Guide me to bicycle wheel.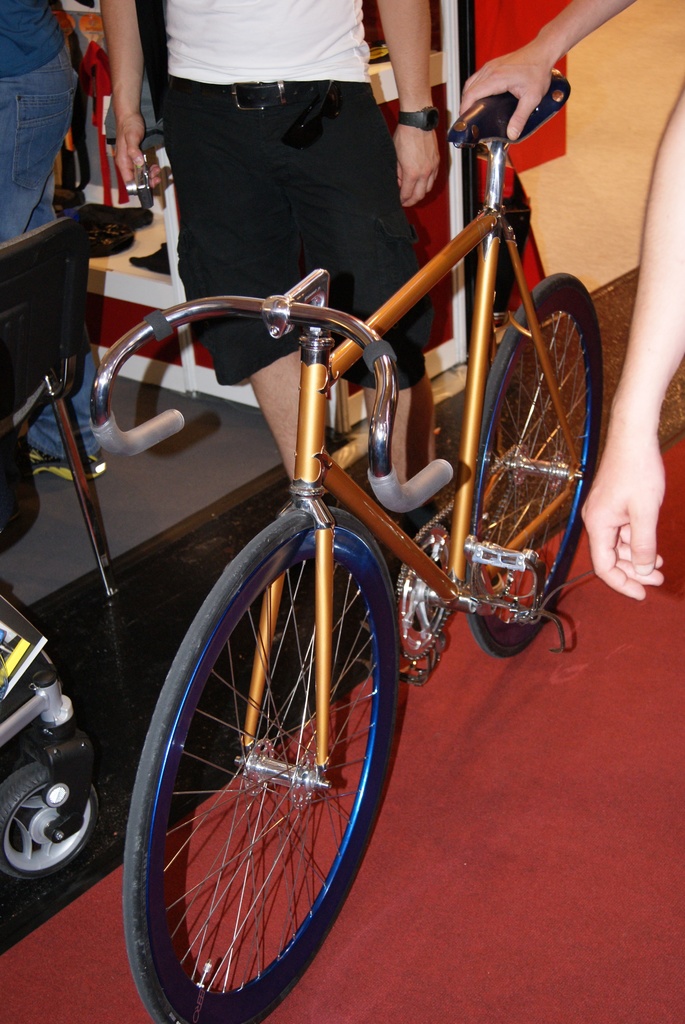
Guidance: [left=468, top=272, right=604, bottom=666].
